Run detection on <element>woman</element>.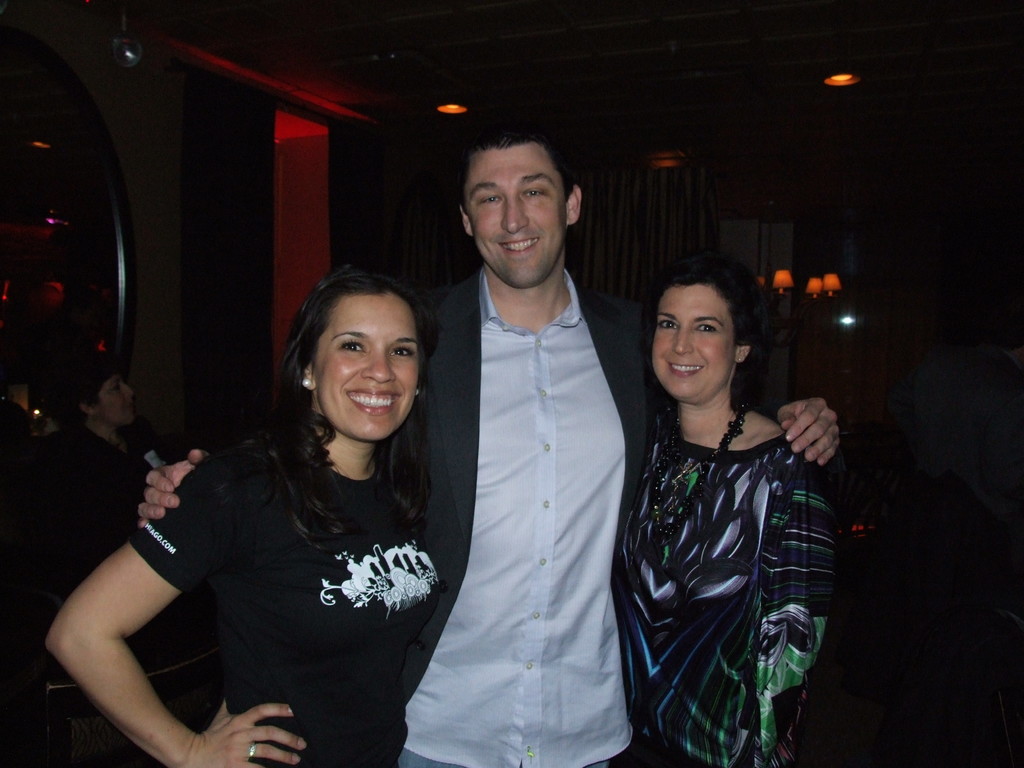
Result: x1=44, y1=342, x2=176, y2=757.
